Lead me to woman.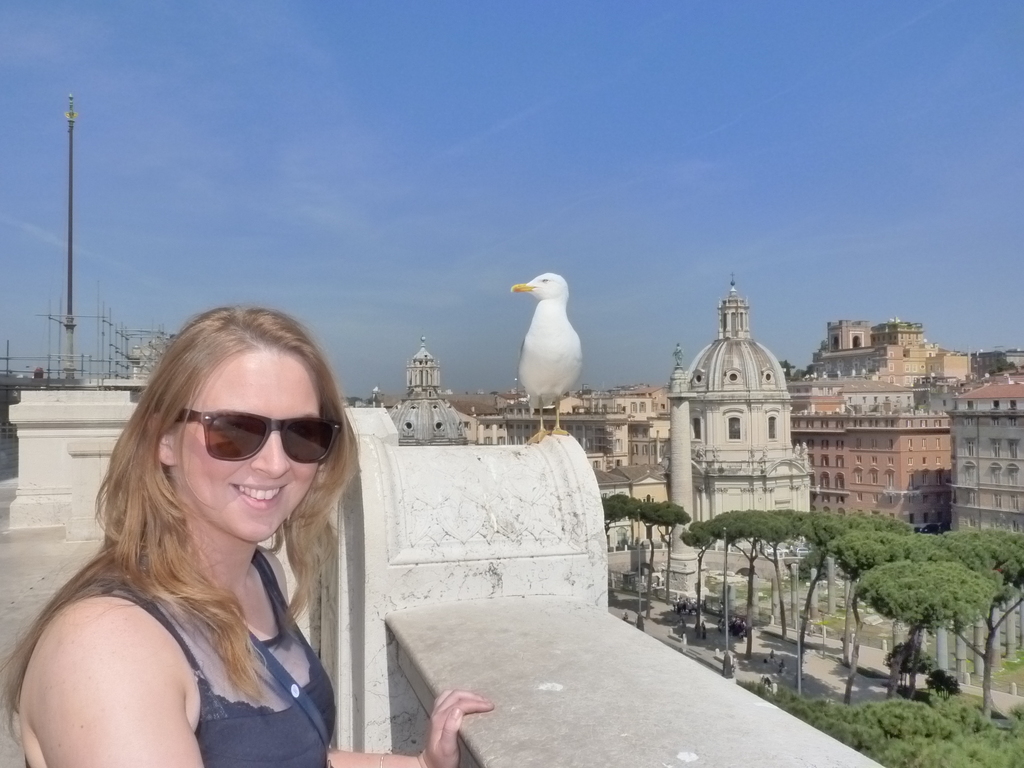
Lead to 10:301:392:767.
